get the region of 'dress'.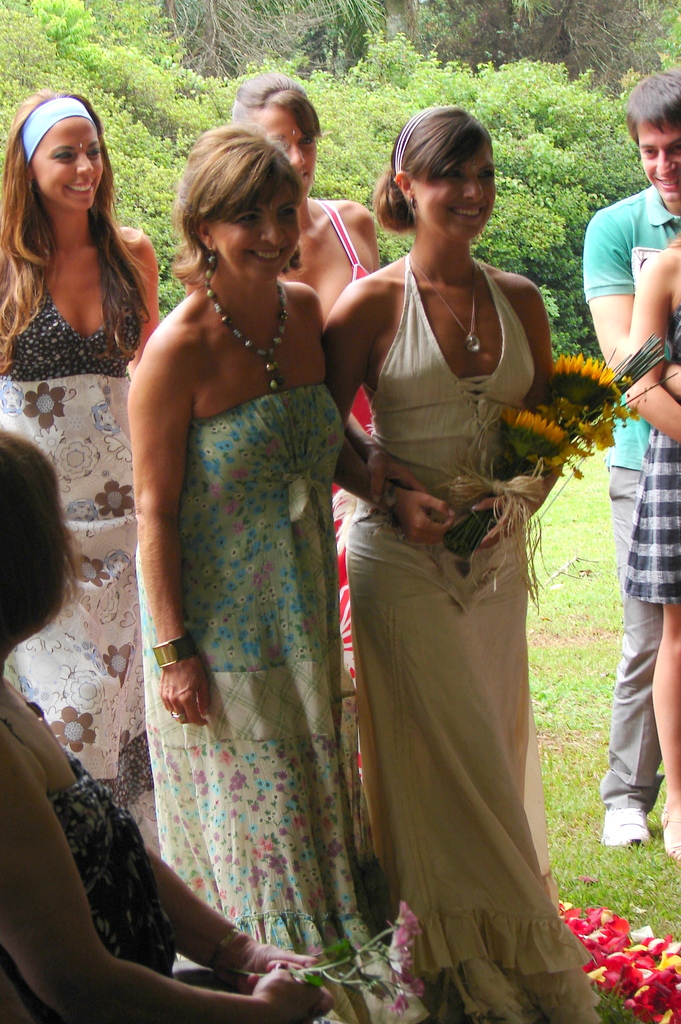
l=340, t=255, r=601, b=1023.
